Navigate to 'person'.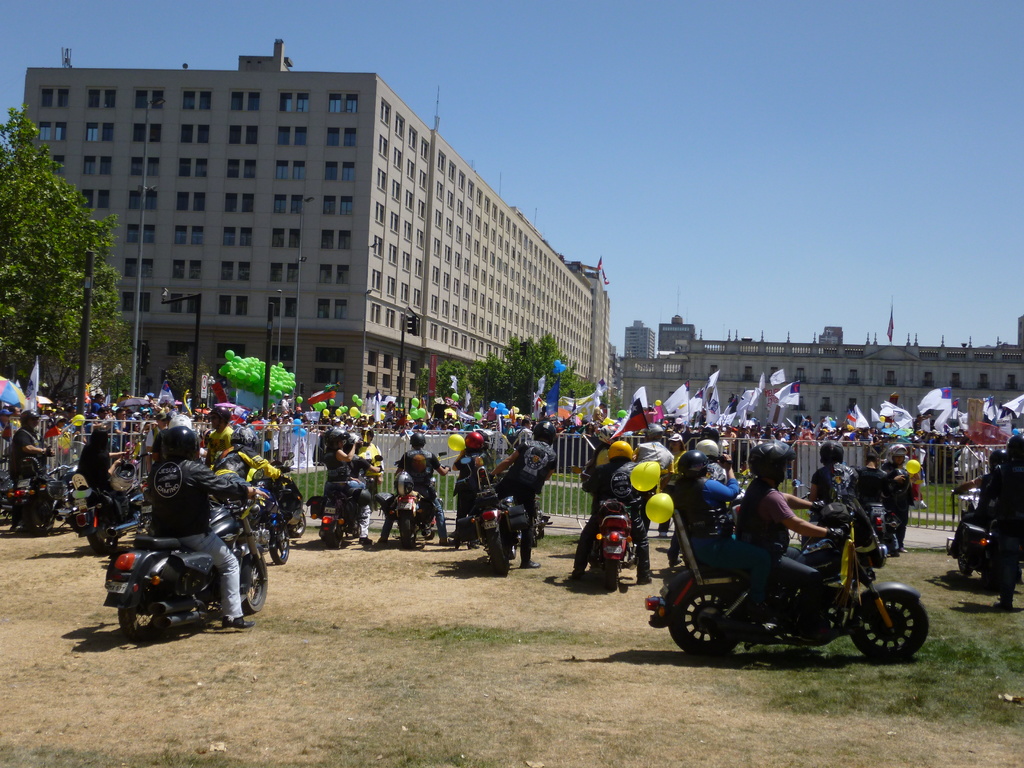
Navigation target: <region>676, 449, 772, 641</region>.
